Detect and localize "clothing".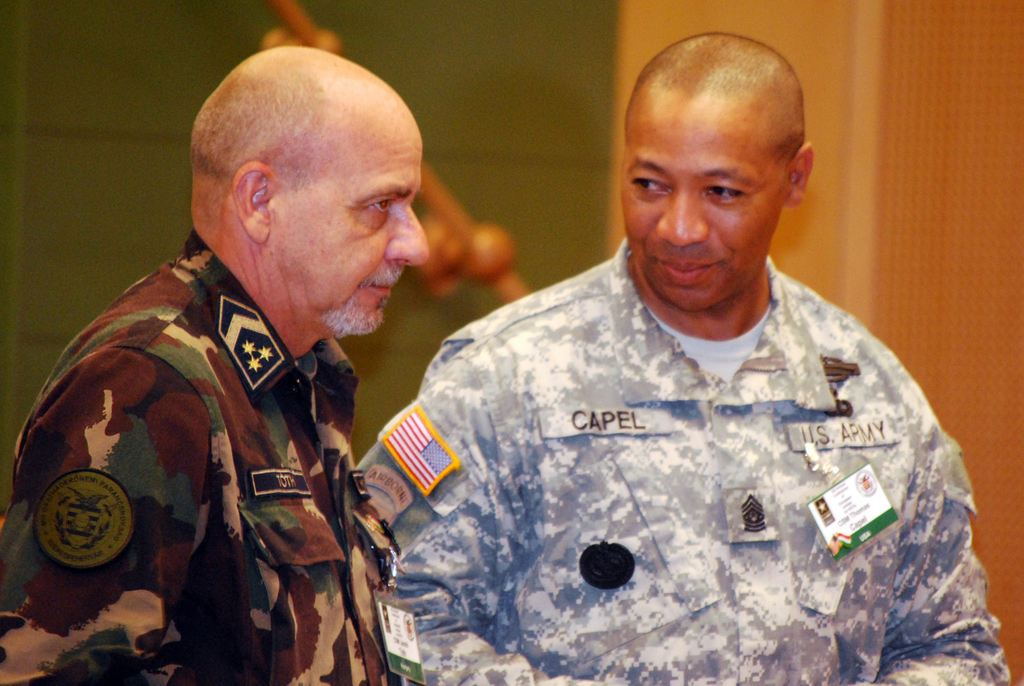
Localized at 370 203 986 662.
